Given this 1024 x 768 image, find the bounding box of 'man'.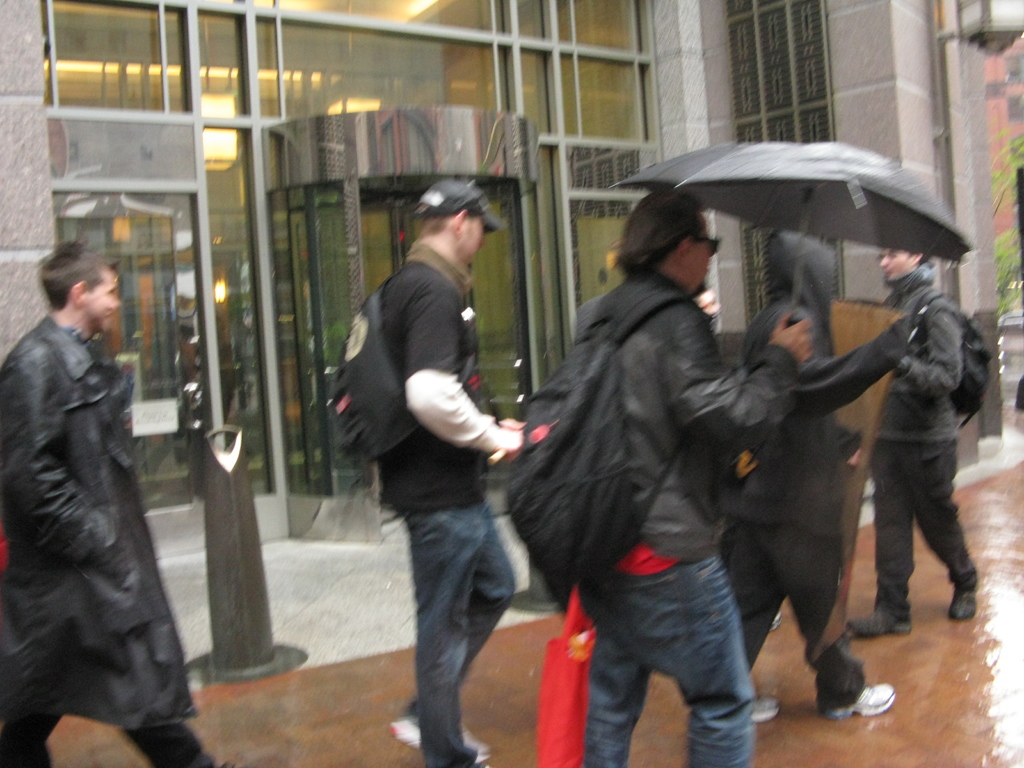
bbox(572, 186, 813, 767).
